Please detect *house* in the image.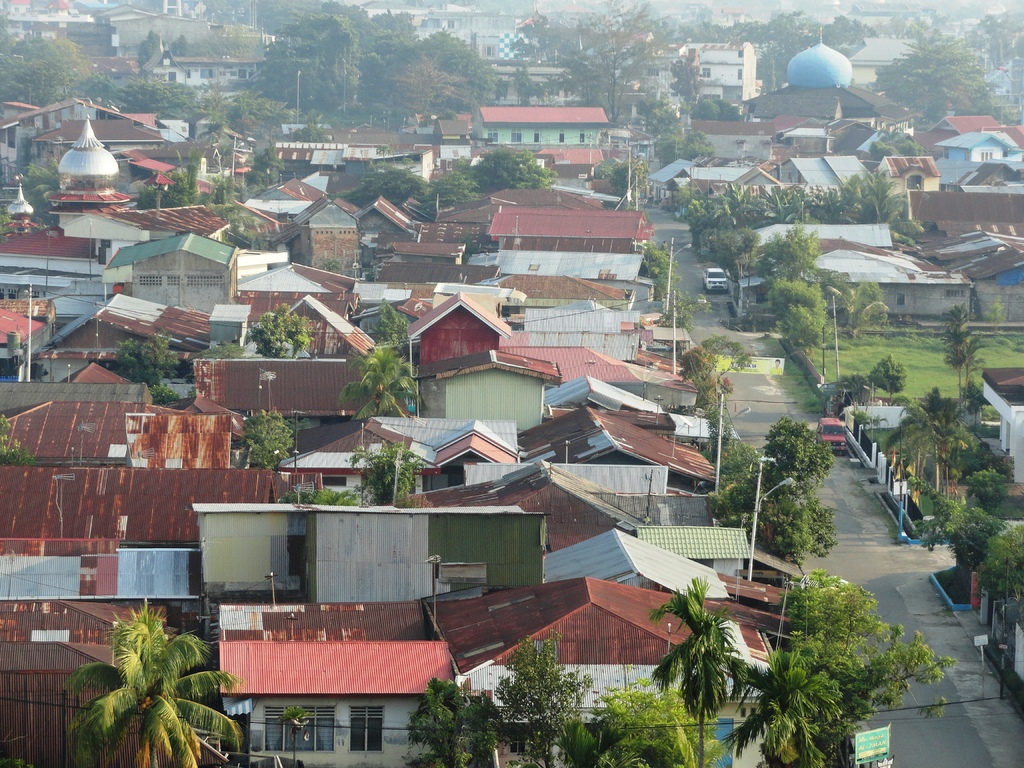
[left=186, top=497, right=328, bottom=599].
